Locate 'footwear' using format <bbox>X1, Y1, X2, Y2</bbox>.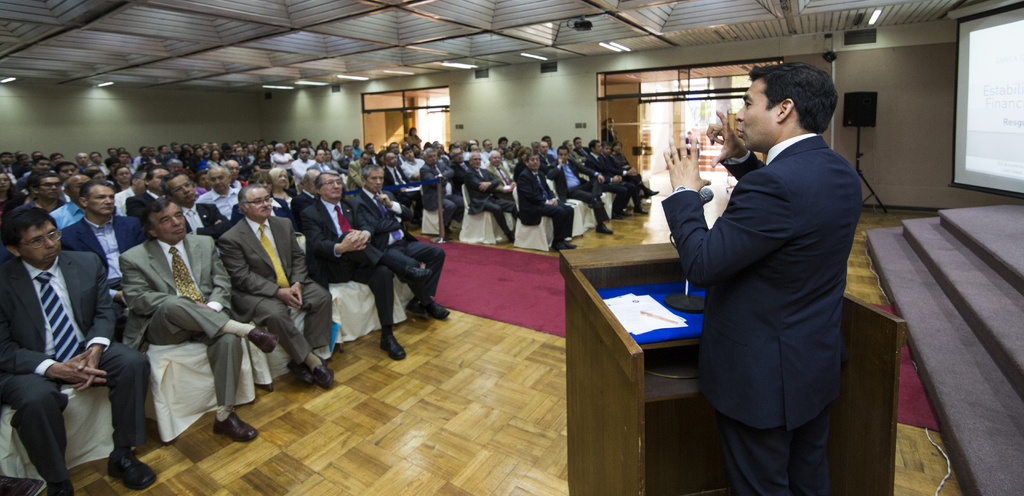
<bbox>410, 299, 429, 313</bbox>.
